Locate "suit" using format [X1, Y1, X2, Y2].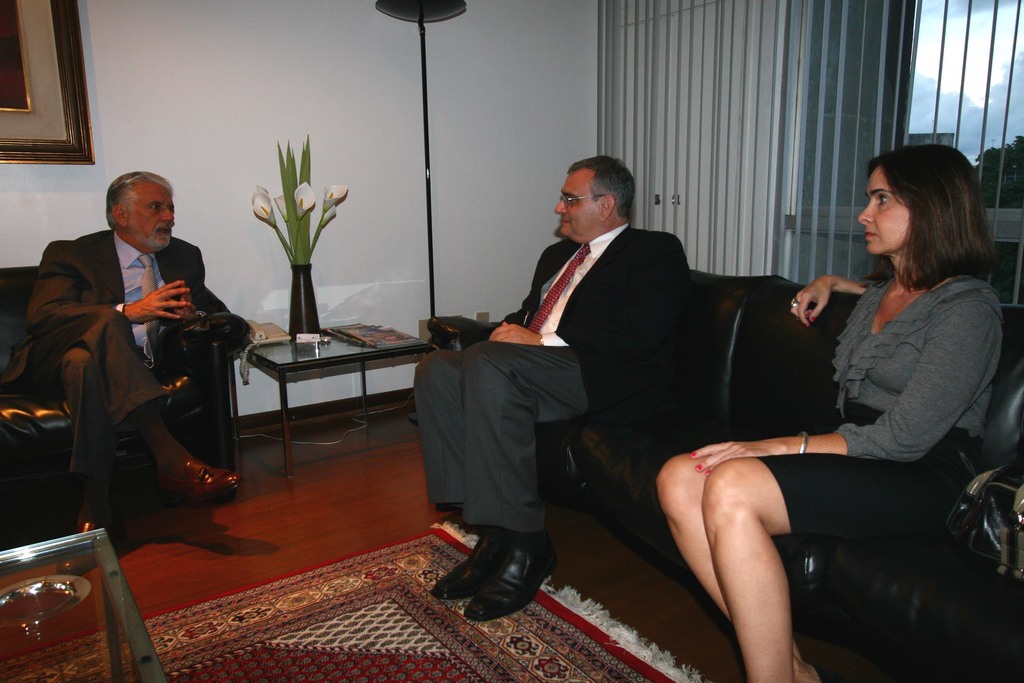
[425, 220, 700, 539].
